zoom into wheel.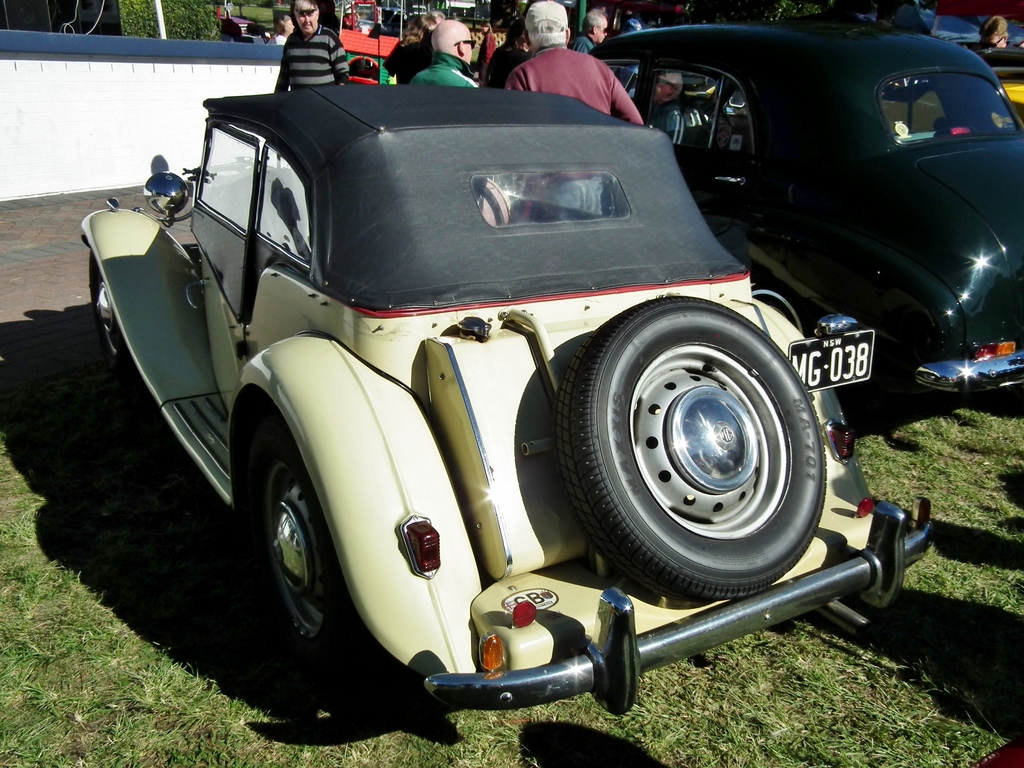
Zoom target: [550, 298, 837, 598].
